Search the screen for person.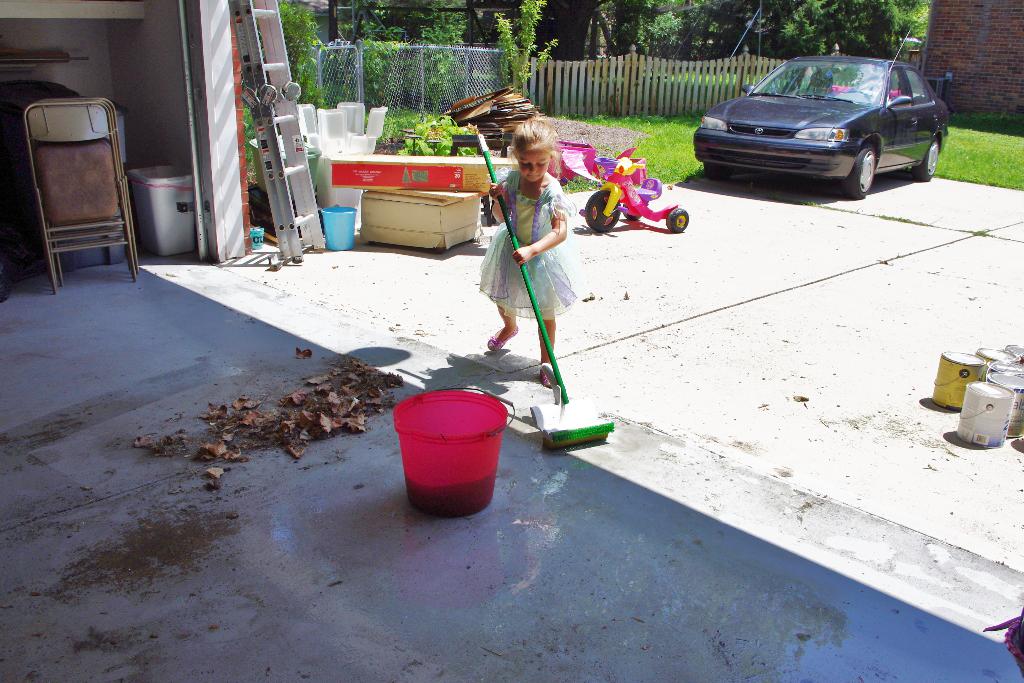
Found at x1=489, y1=109, x2=582, y2=408.
